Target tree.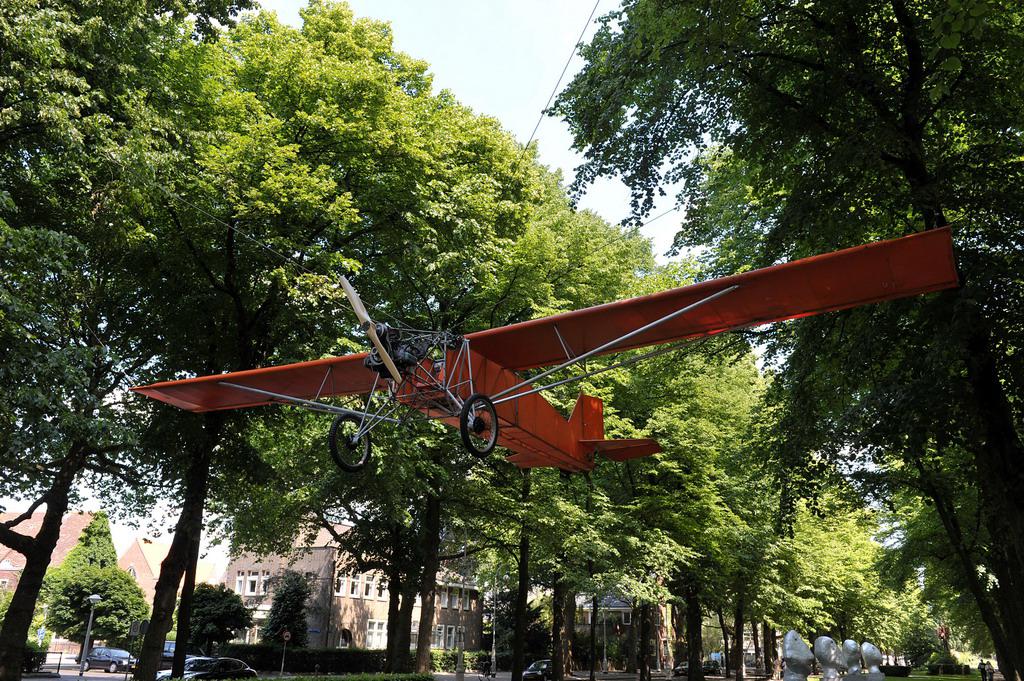
Target region: [172, 579, 265, 652].
